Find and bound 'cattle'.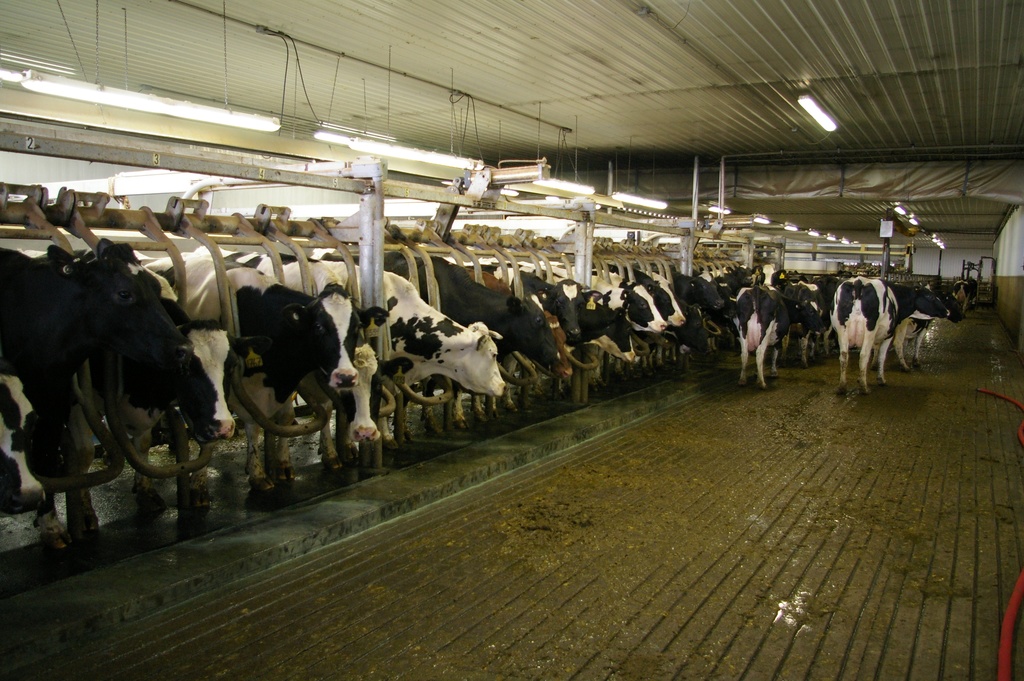
Bound: [731, 286, 792, 391].
